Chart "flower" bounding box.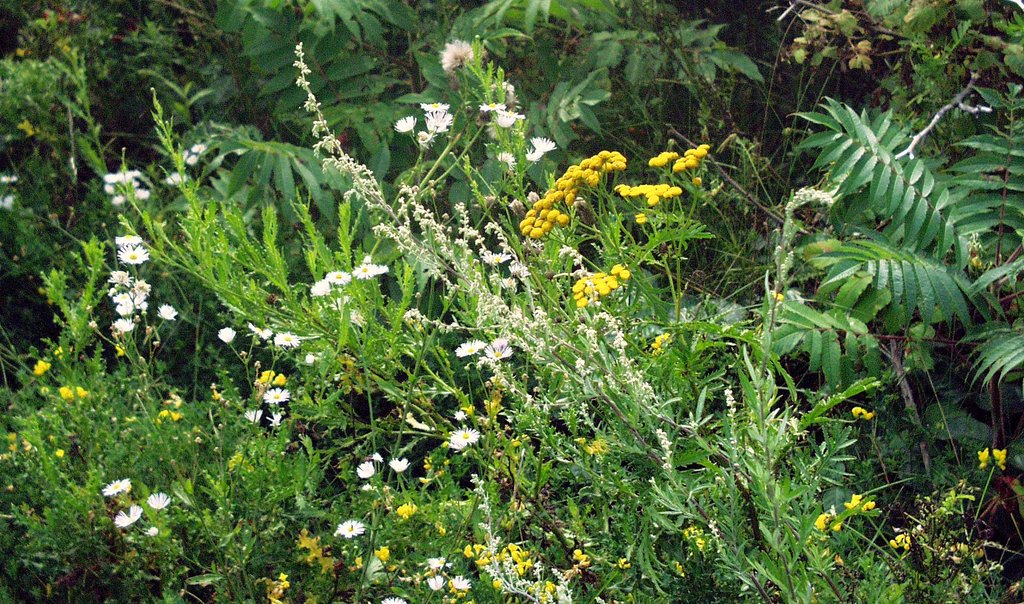
Charted: Rect(309, 278, 326, 298).
